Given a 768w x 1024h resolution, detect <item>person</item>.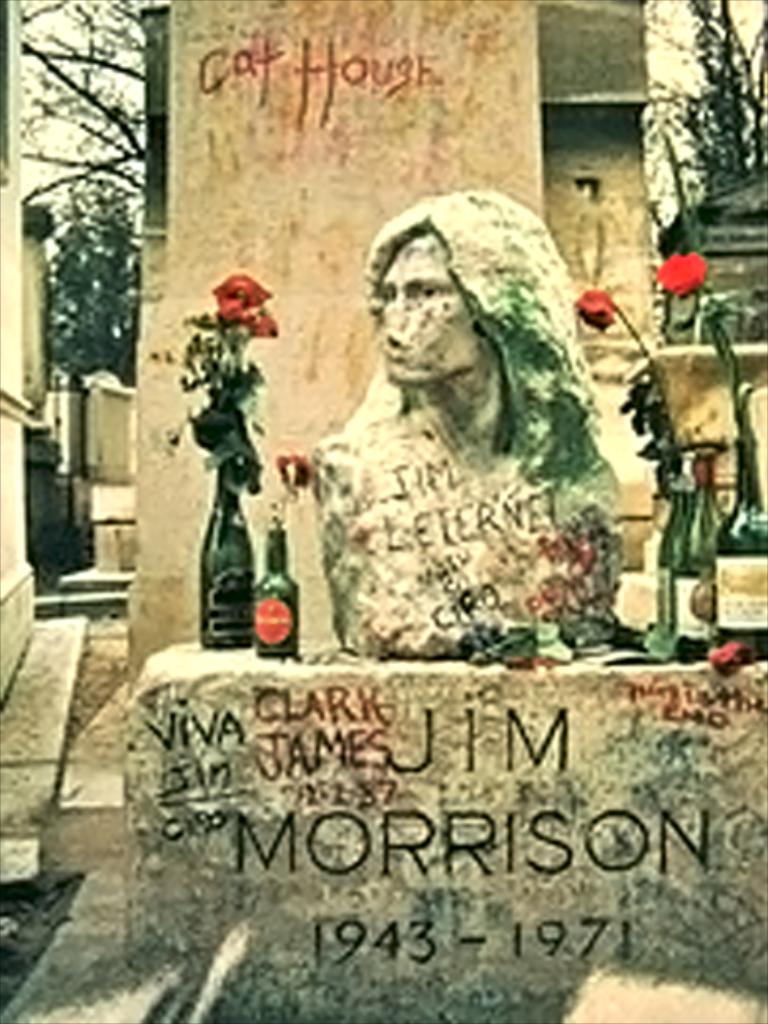
319:182:623:656.
